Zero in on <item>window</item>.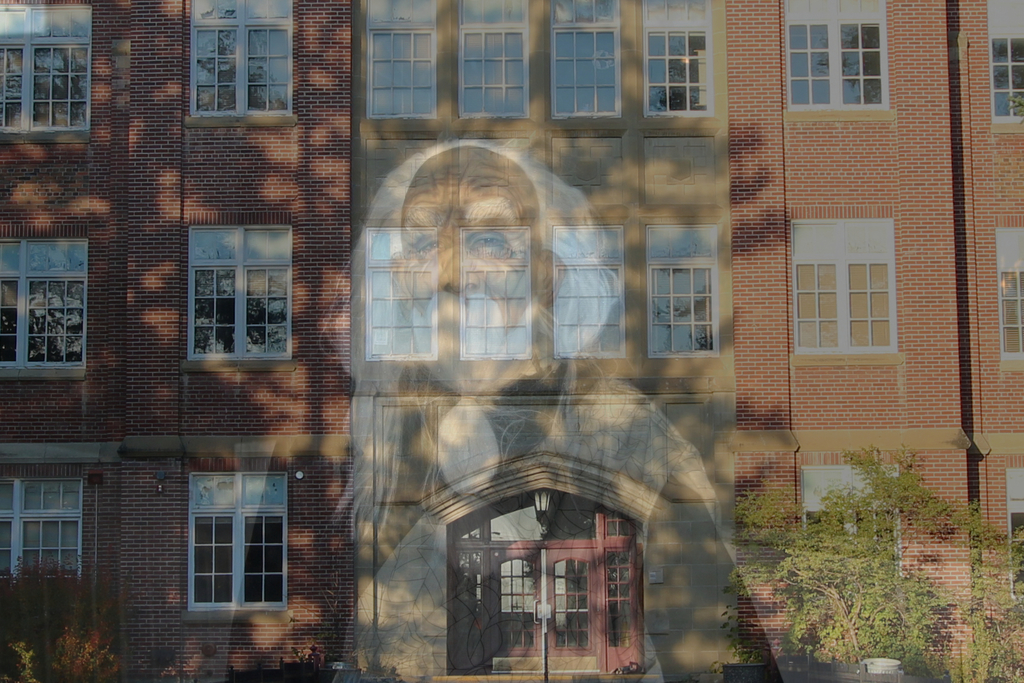
Zeroed in: [x1=796, y1=201, x2=909, y2=365].
